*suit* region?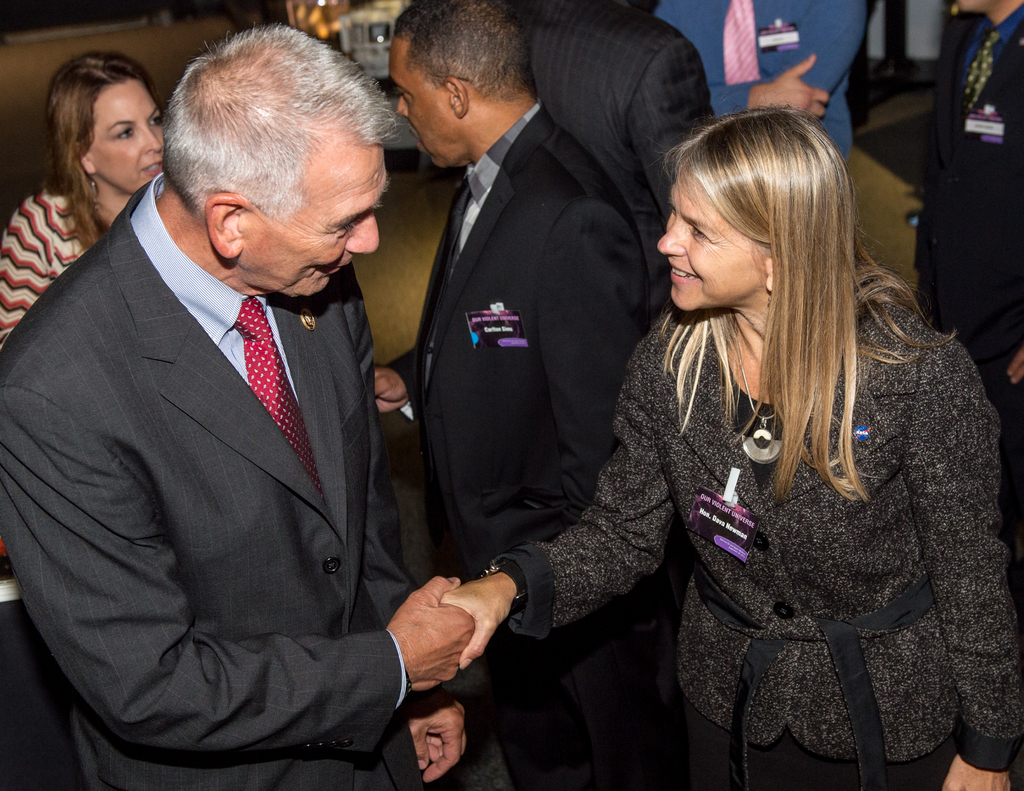
box(3, 173, 416, 790)
